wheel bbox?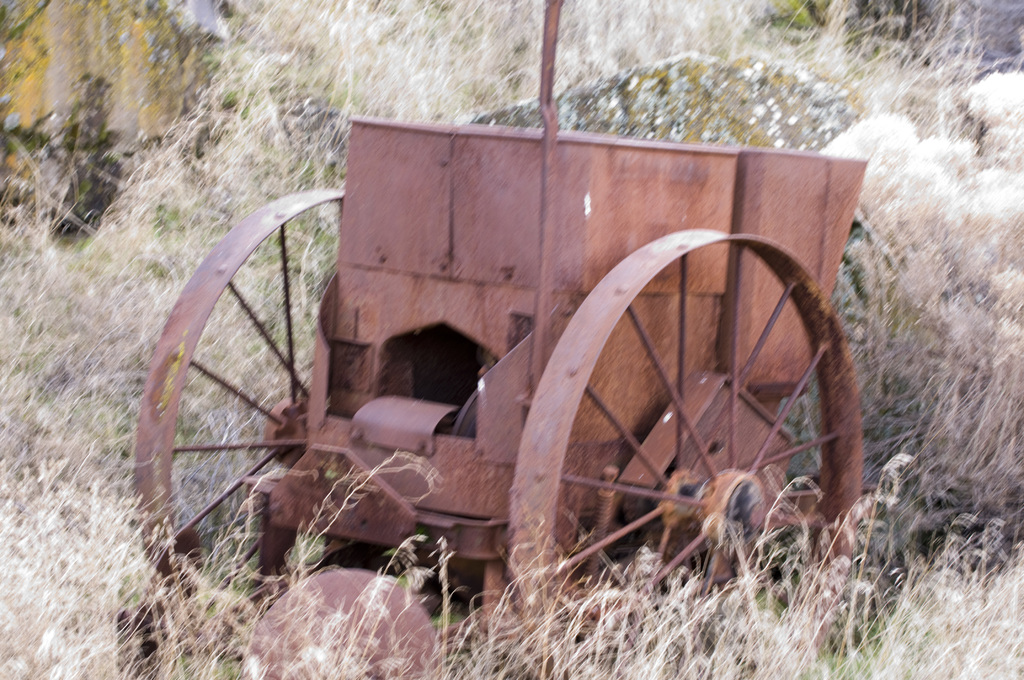
138/184/343/587
